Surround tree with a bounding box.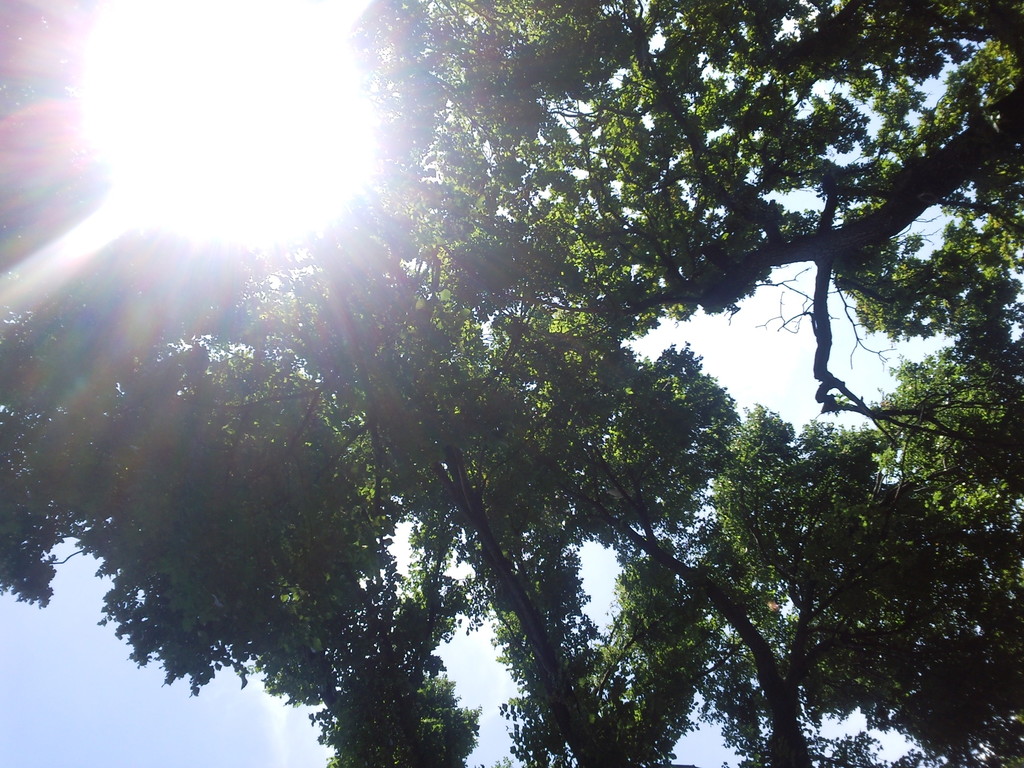
crop(0, 0, 1023, 767).
